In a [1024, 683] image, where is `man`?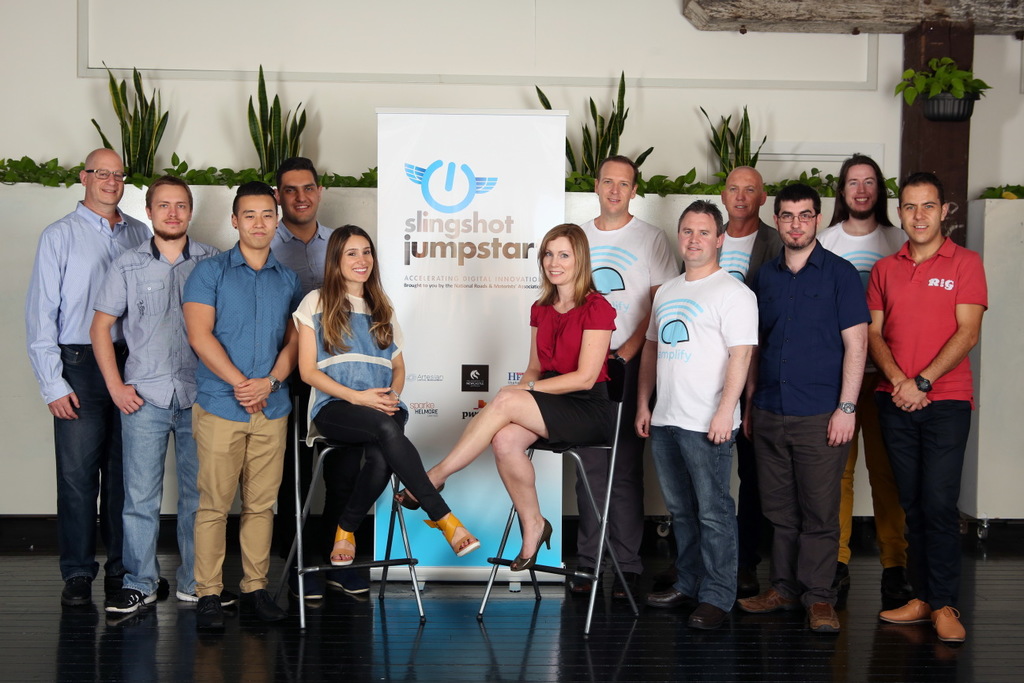
bbox(858, 177, 984, 644).
